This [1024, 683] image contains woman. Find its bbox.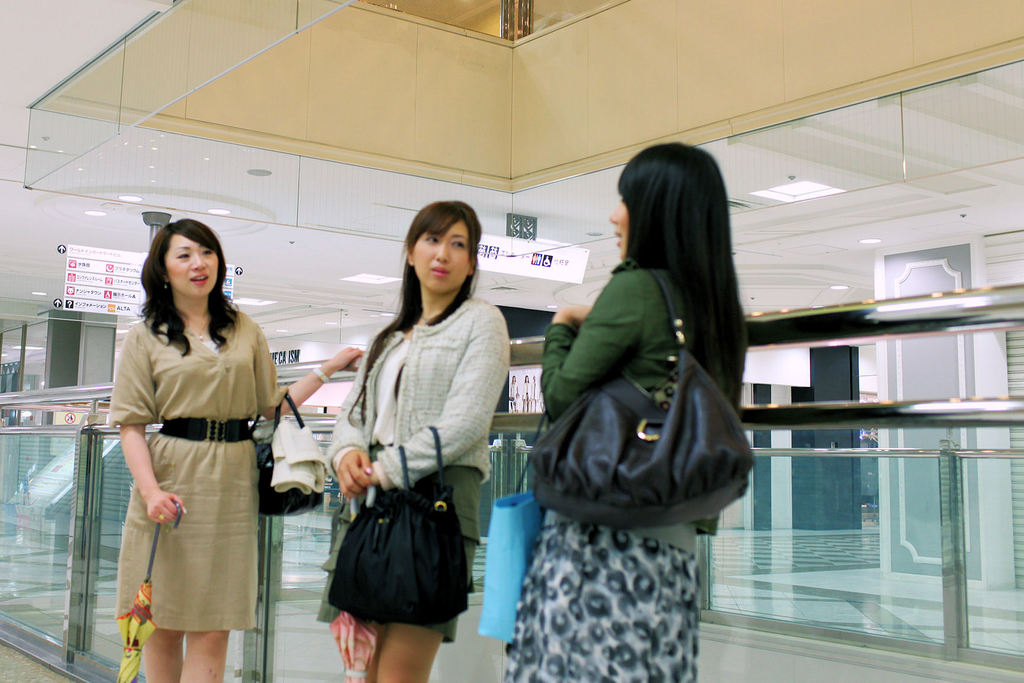
(x1=104, y1=217, x2=287, y2=682).
